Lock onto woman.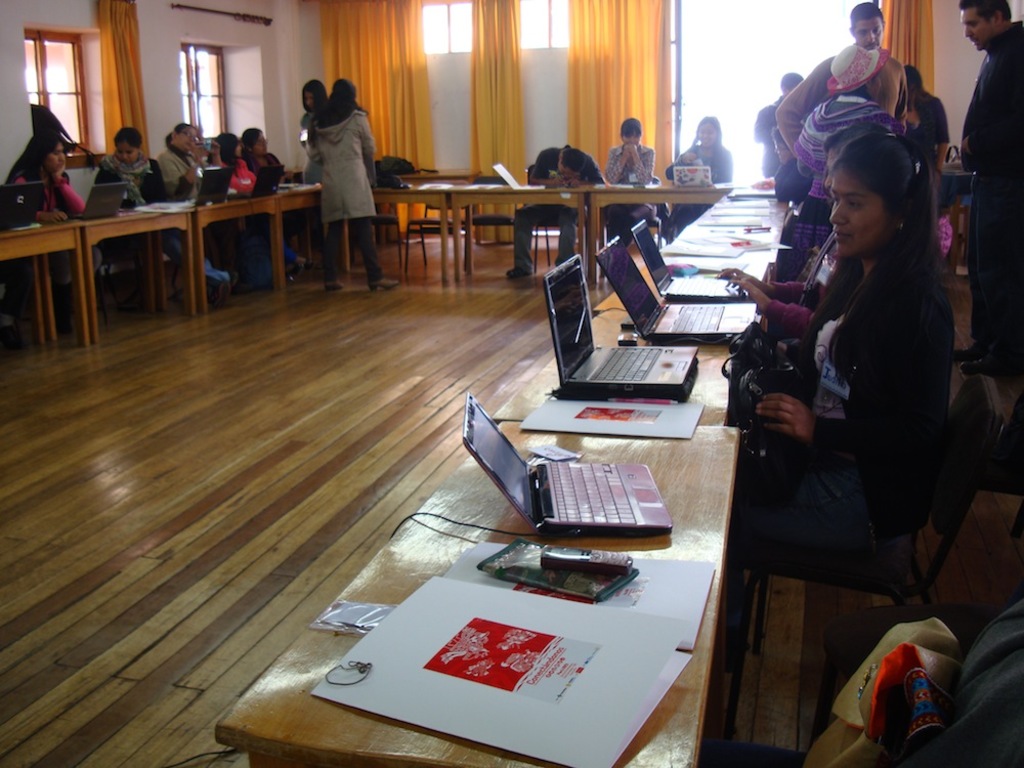
Locked: bbox(794, 41, 908, 271).
